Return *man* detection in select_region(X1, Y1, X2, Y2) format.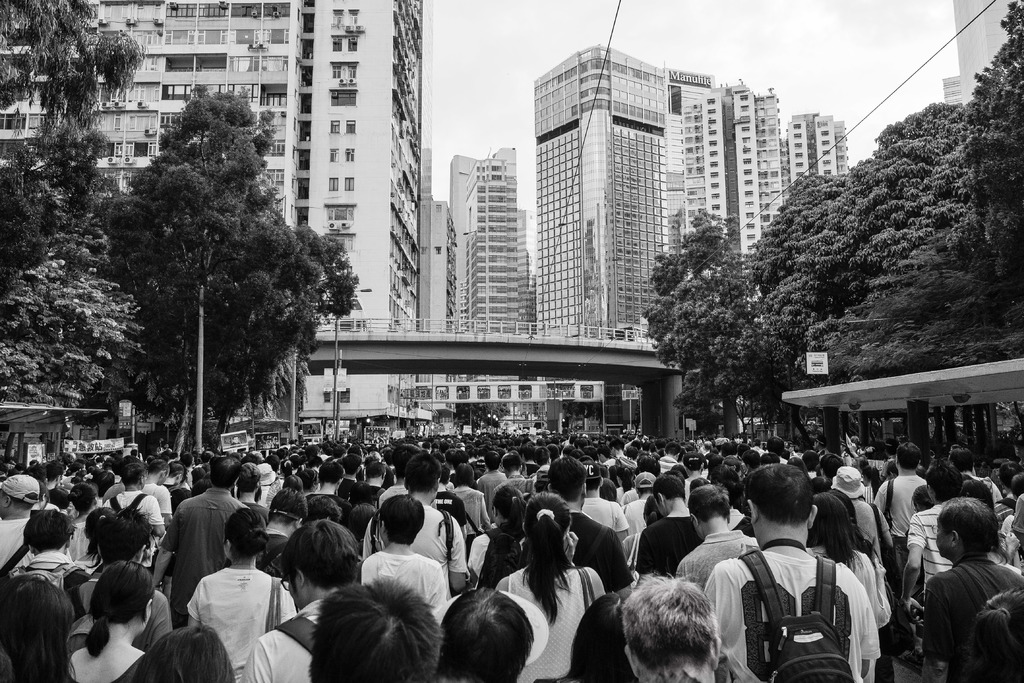
select_region(765, 436, 787, 466).
